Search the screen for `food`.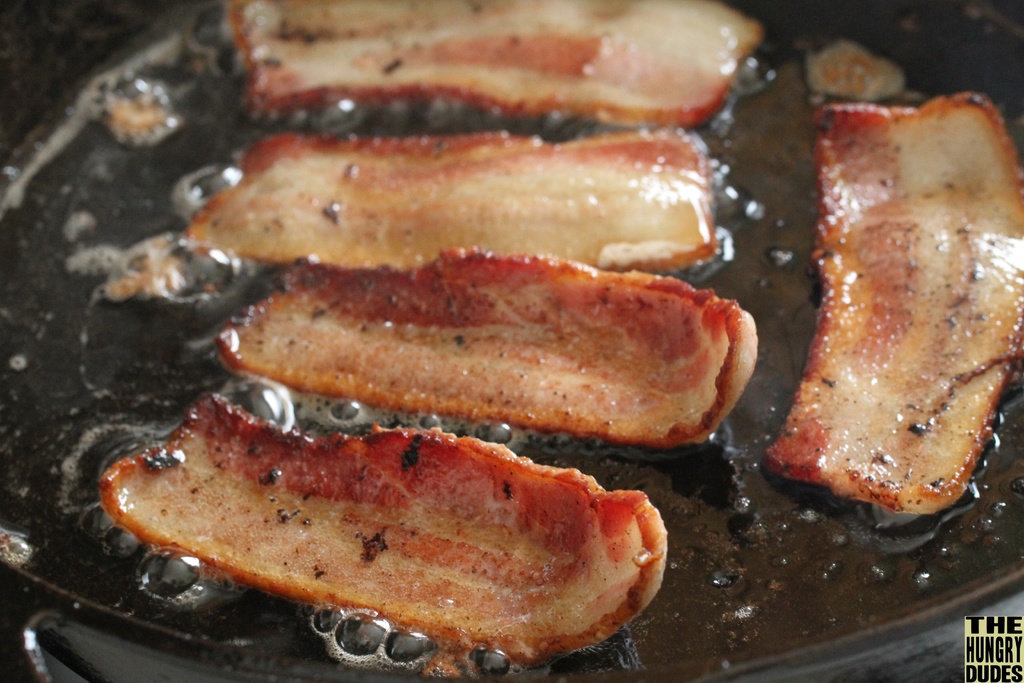
Found at 222 0 771 129.
